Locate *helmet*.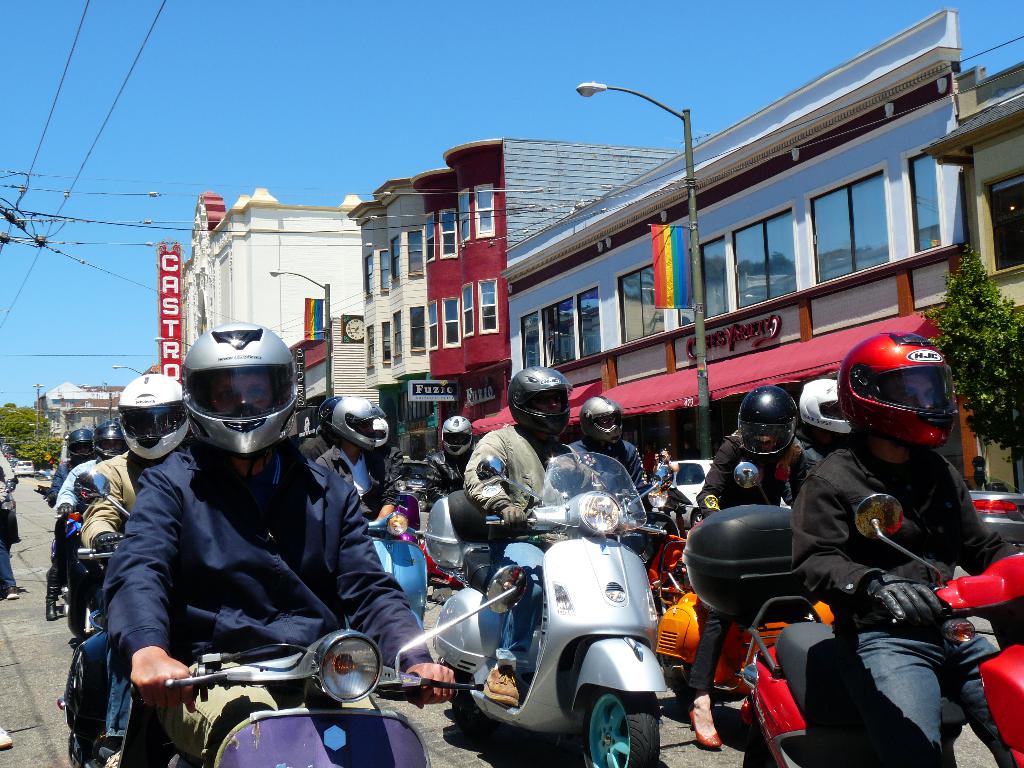
Bounding box: pyautogui.locateOnScreen(114, 371, 193, 458).
